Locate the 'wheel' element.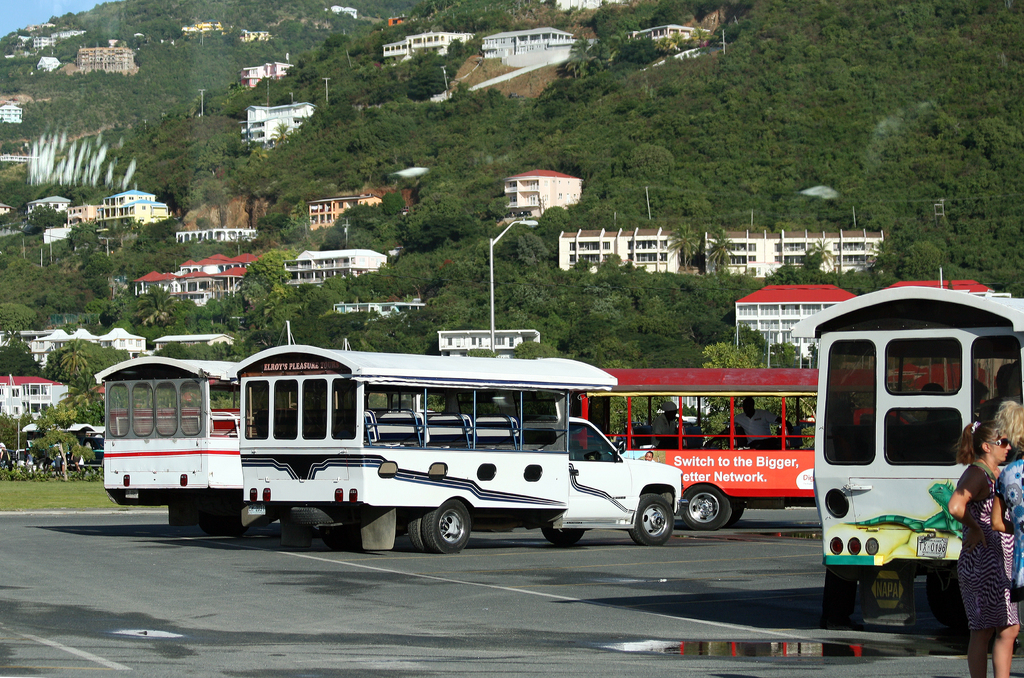
Element bbox: bbox=(621, 490, 678, 555).
